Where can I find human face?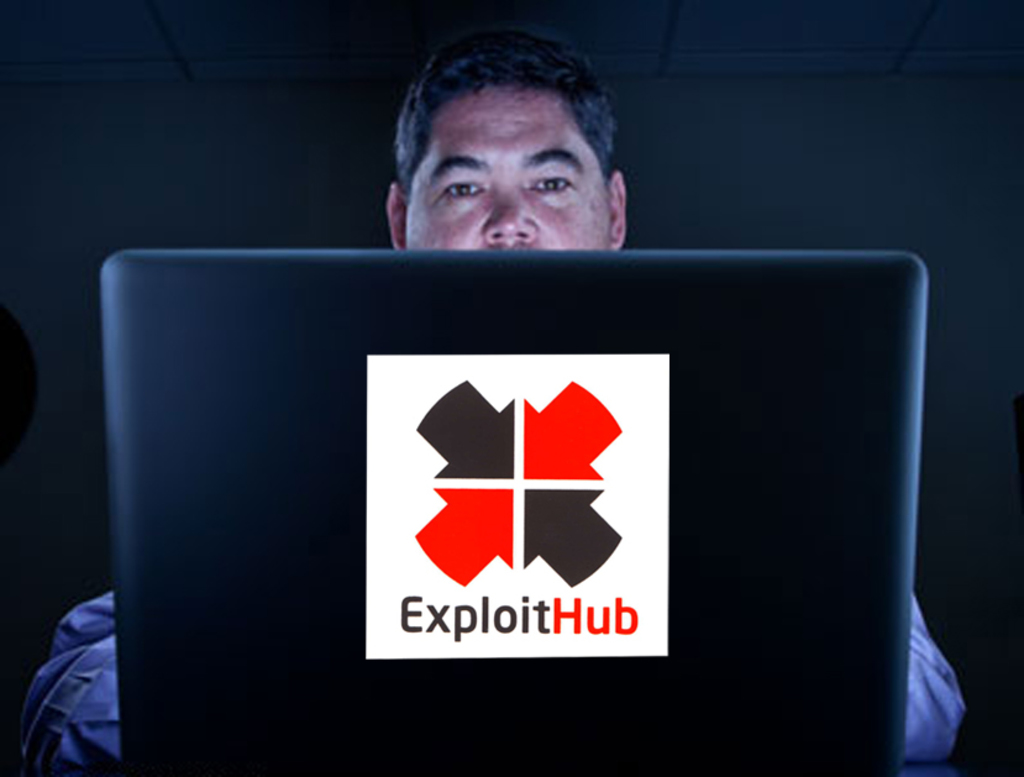
You can find it at box(409, 80, 616, 253).
